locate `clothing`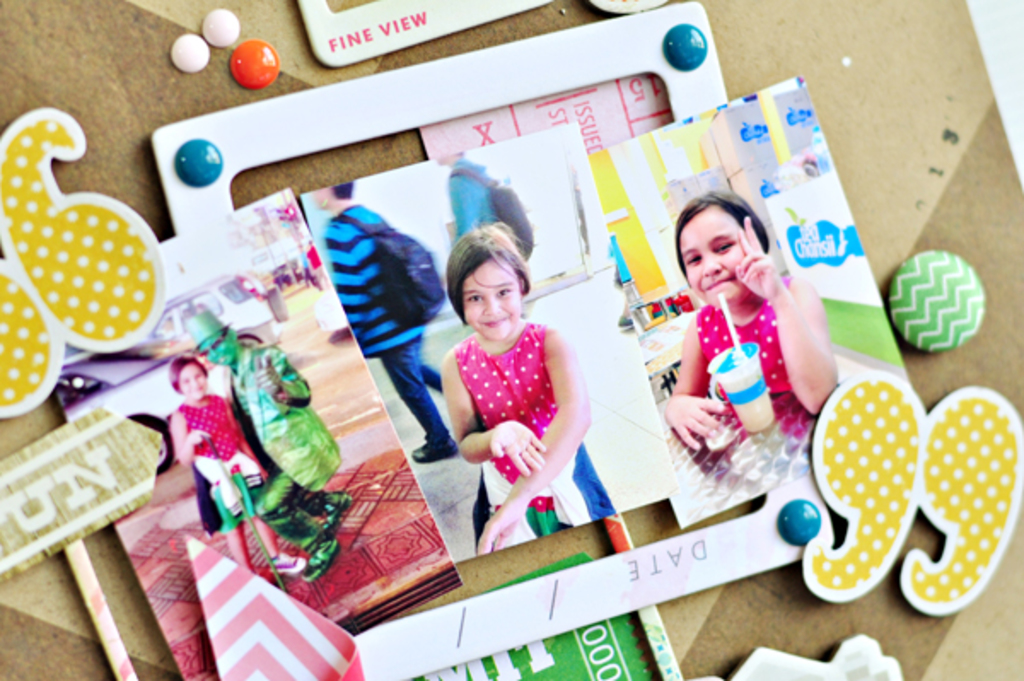
(456,323,608,567)
